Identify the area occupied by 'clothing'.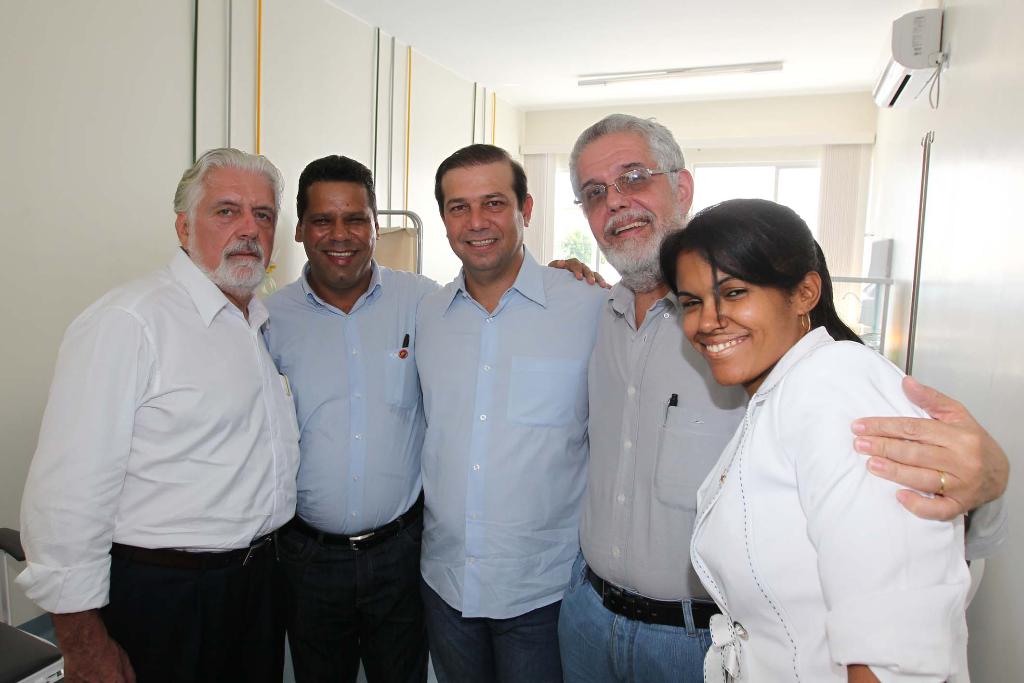
Area: rect(294, 486, 438, 682).
